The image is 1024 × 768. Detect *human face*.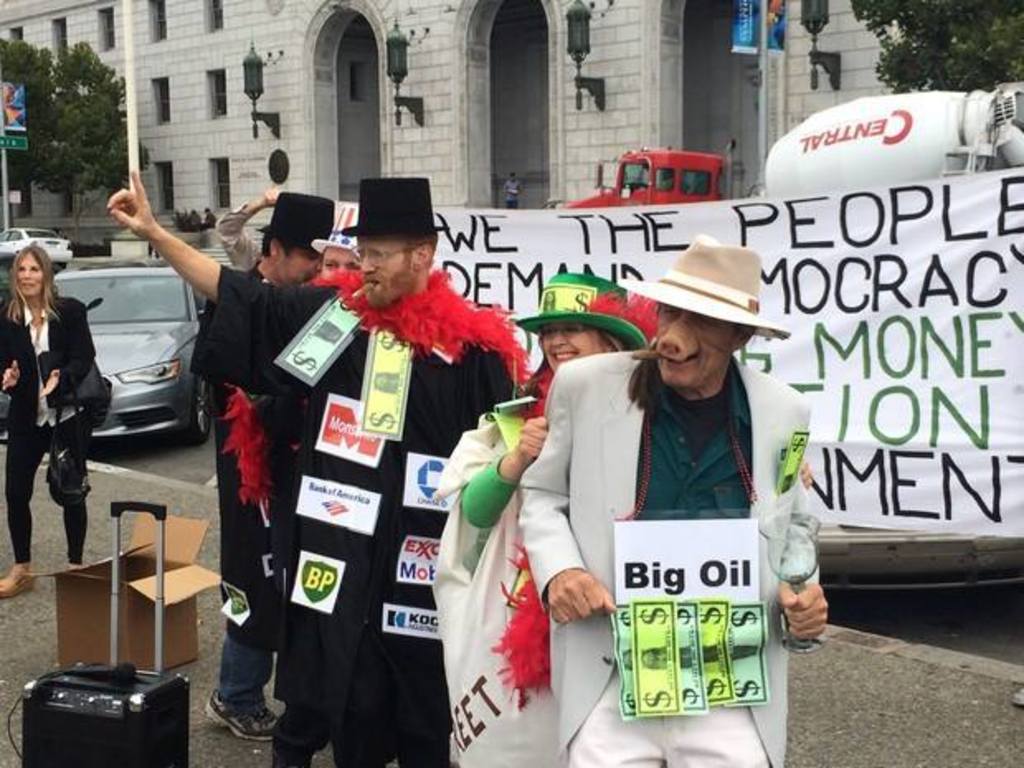
Detection: [left=17, top=251, right=43, bottom=299].
